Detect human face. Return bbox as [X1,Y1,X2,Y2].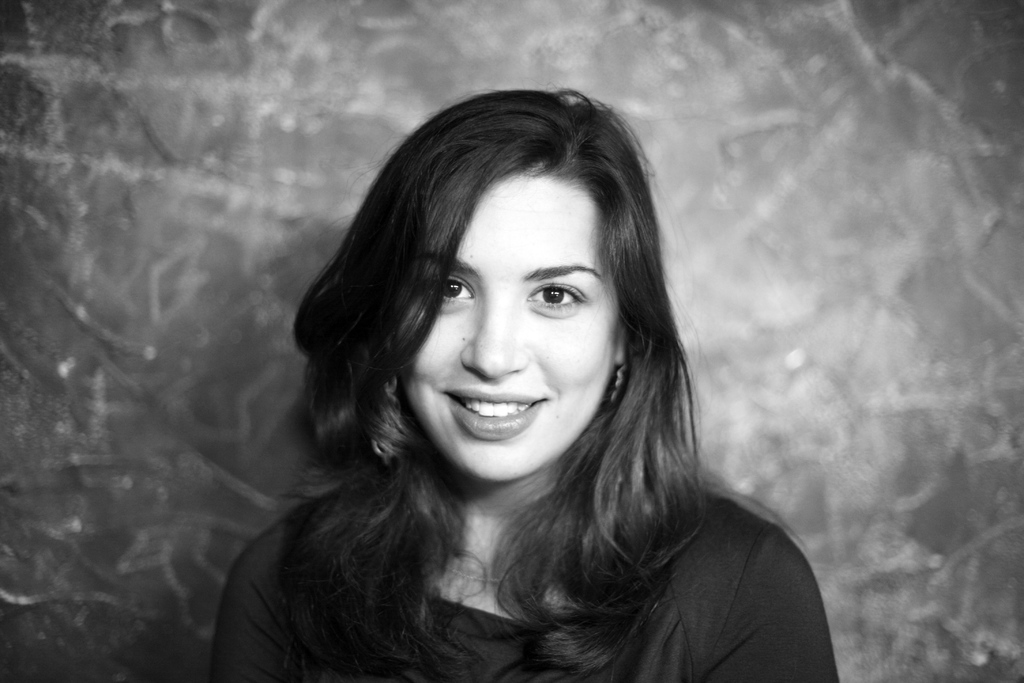
[404,172,613,479].
